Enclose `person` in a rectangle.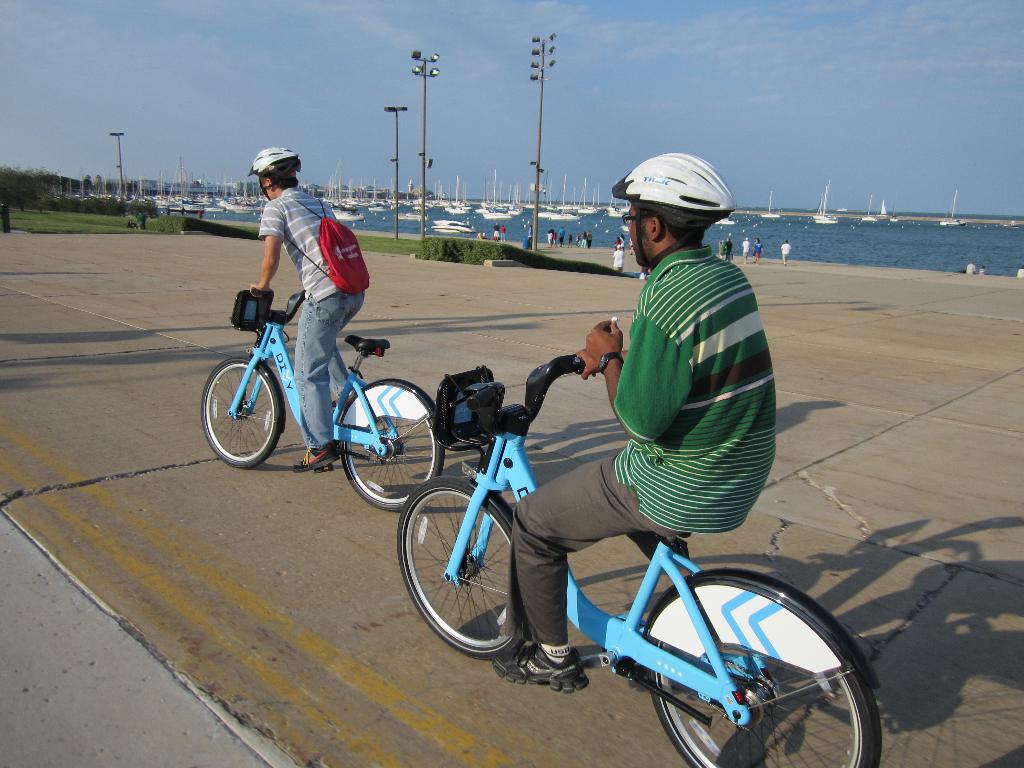
bbox=[257, 143, 370, 472].
